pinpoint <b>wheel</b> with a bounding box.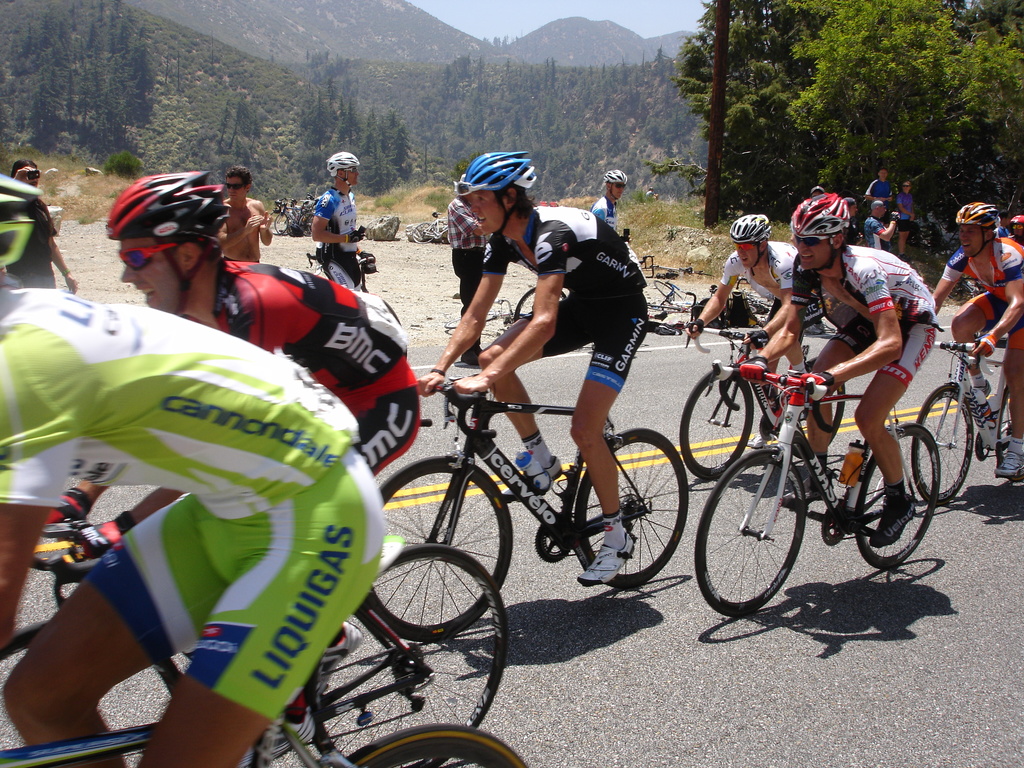
BBox(571, 426, 686, 590).
